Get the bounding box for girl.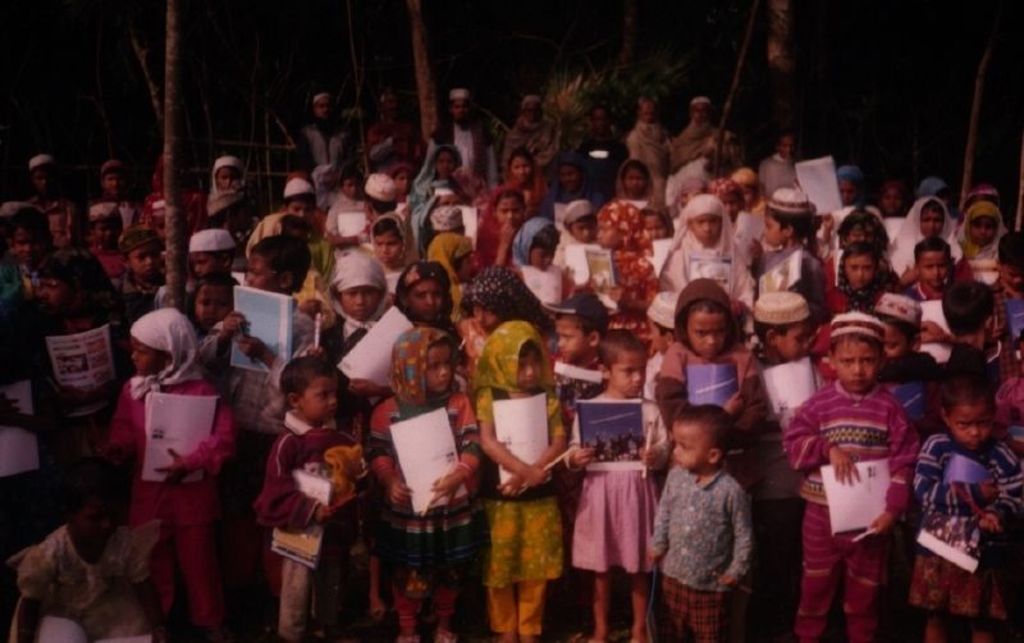
crop(611, 155, 663, 210).
